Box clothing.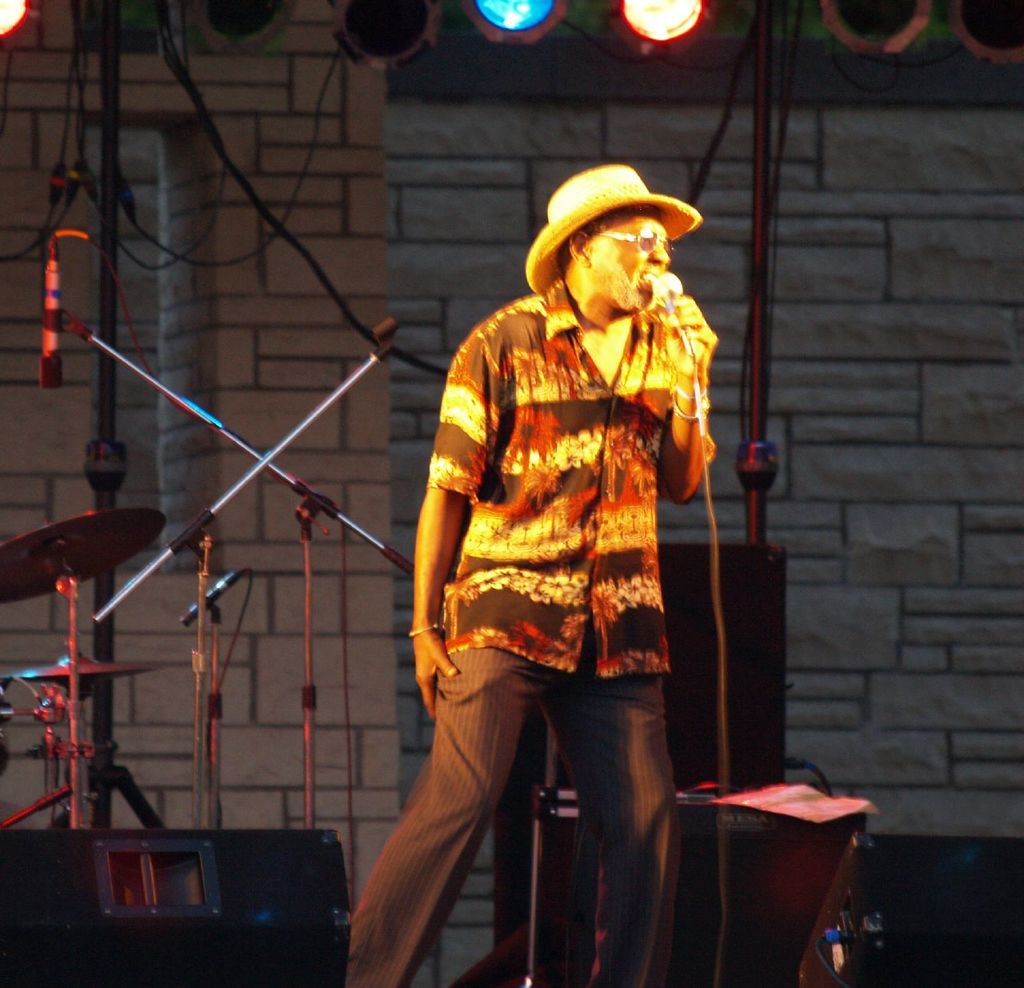
<box>393,238,730,855</box>.
